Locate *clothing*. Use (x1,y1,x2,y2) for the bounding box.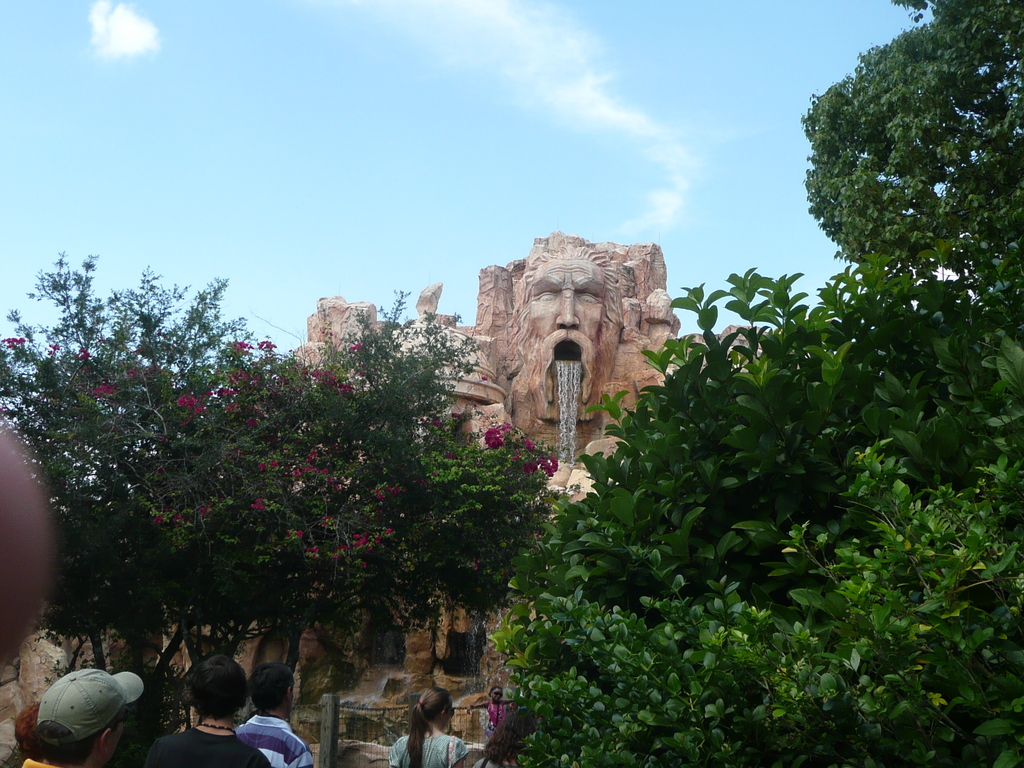
(473,754,501,767).
